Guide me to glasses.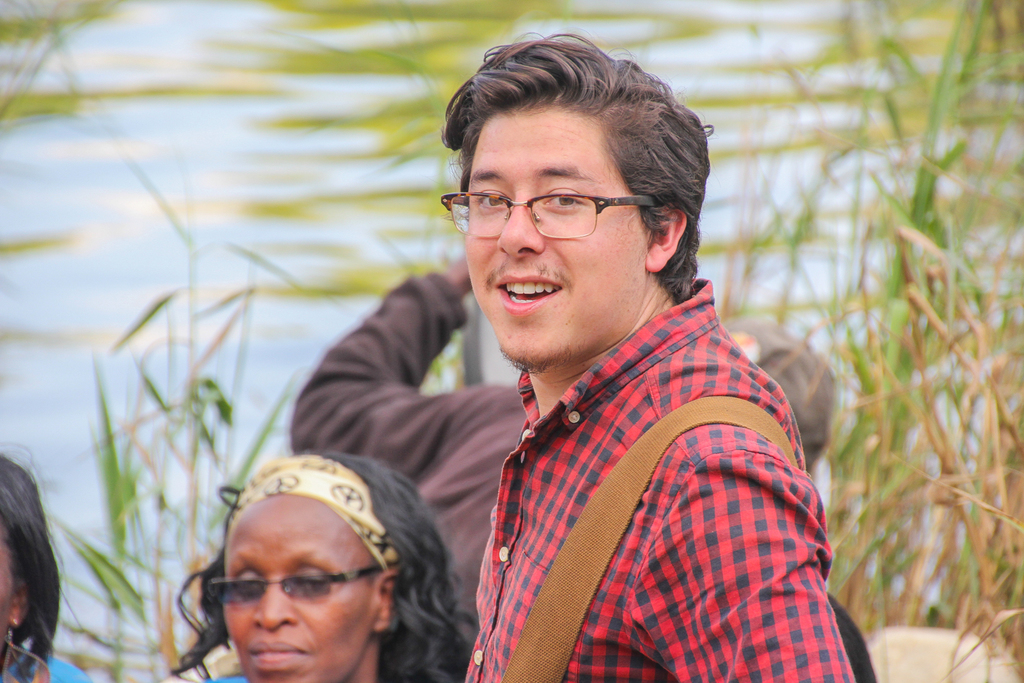
Guidance: 205,571,385,620.
